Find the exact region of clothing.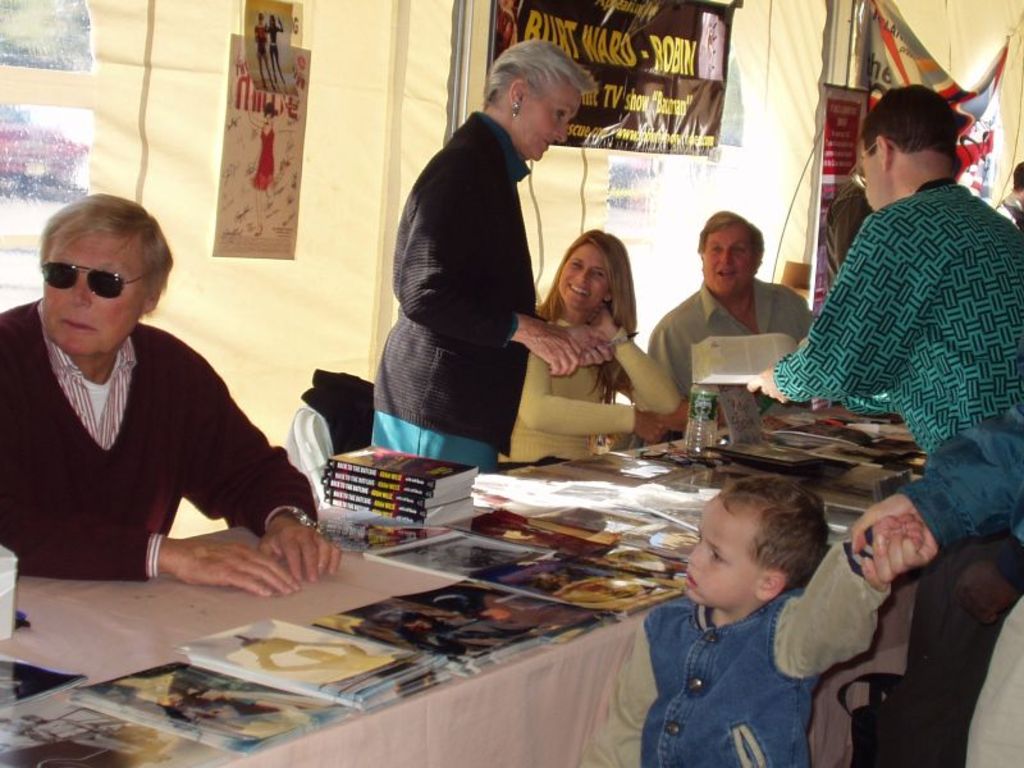
Exact region: [0,300,319,588].
